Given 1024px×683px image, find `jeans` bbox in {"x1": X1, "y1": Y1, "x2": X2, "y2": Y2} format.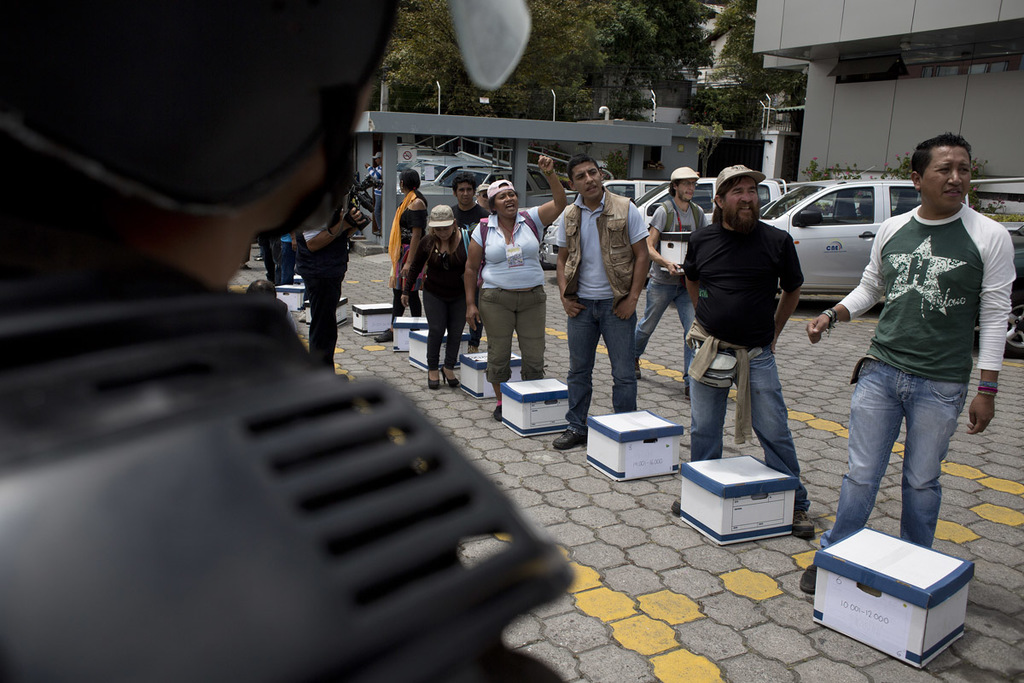
{"x1": 628, "y1": 289, "x2": 698, "y2": 356}.
